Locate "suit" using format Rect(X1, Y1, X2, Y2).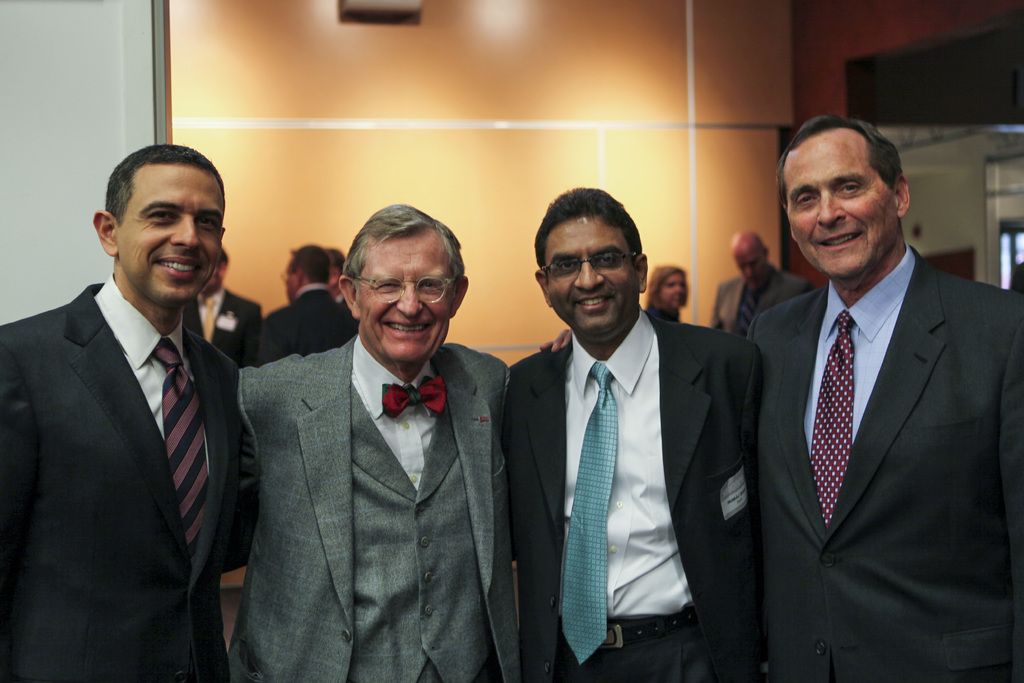
Rect(710, 265, 814, 334).
